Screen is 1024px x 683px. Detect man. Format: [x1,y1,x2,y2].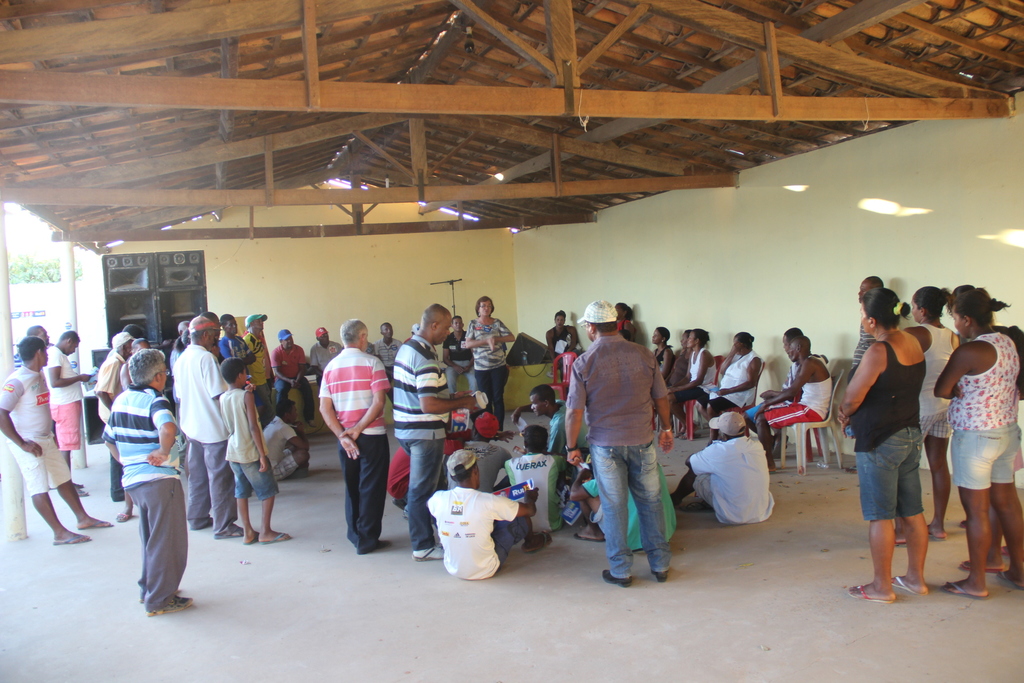
[385,409,479,508].
